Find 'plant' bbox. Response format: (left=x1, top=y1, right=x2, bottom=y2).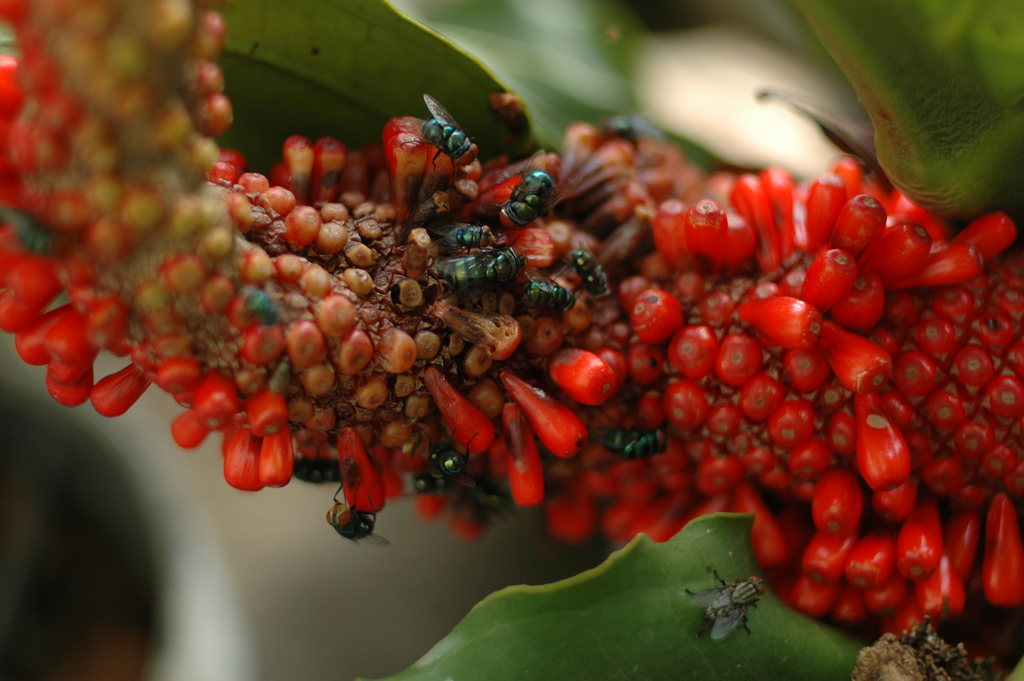
(left=0, top=0, right=1023, bottom=680).
